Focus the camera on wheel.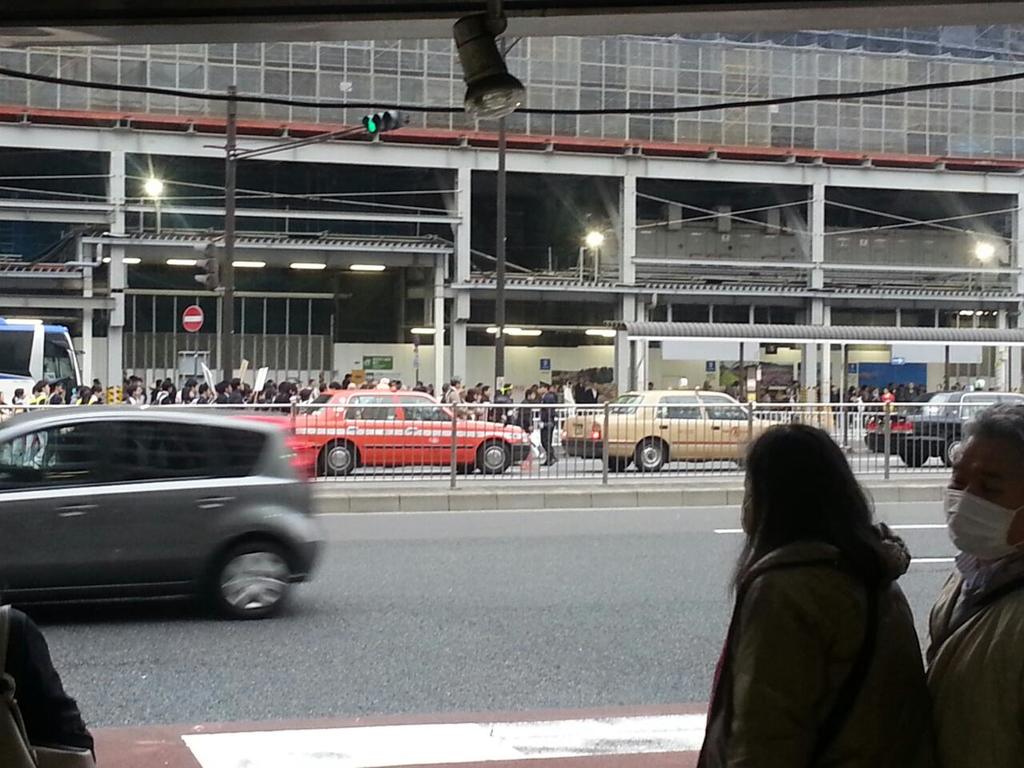
Focus region: <region>602, 458, 634, 470</region>.
